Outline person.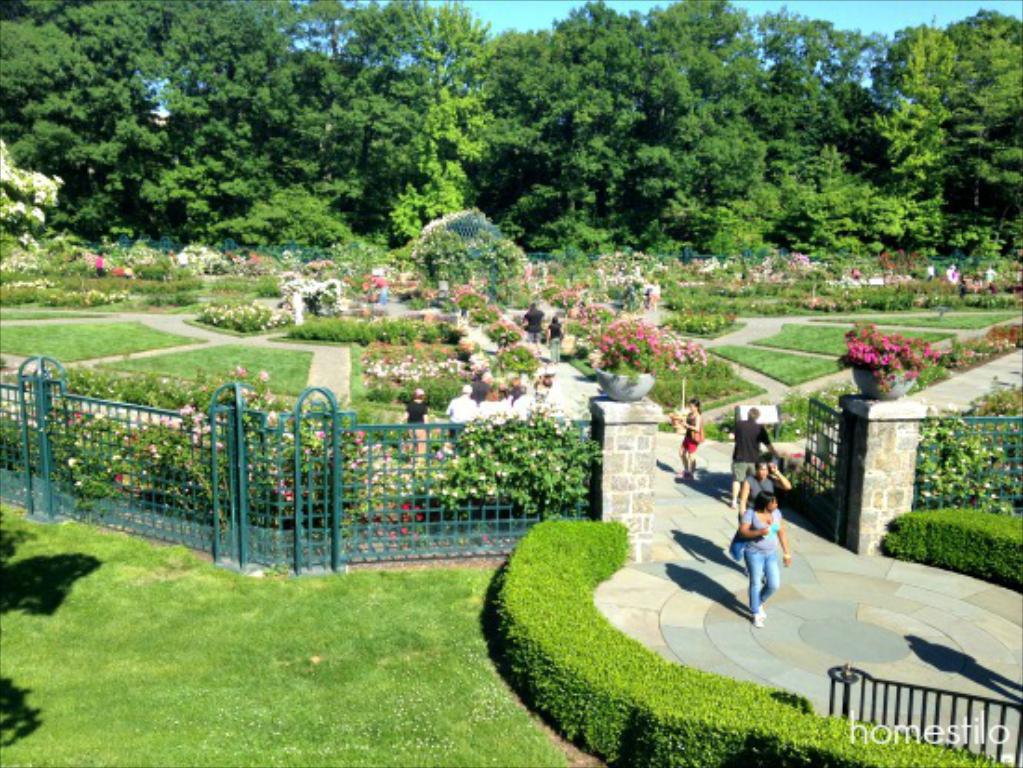
Outline: (733, 405, 776, 504).
